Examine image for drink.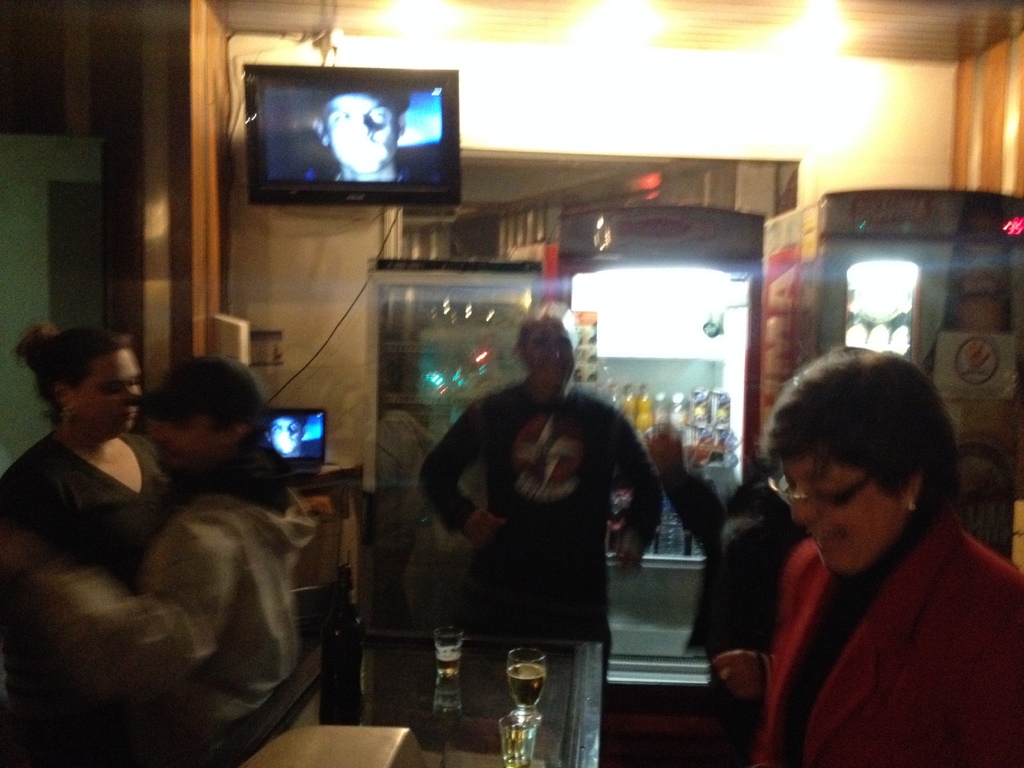
Examination result: bbox=[668, 393, 687, 433].
